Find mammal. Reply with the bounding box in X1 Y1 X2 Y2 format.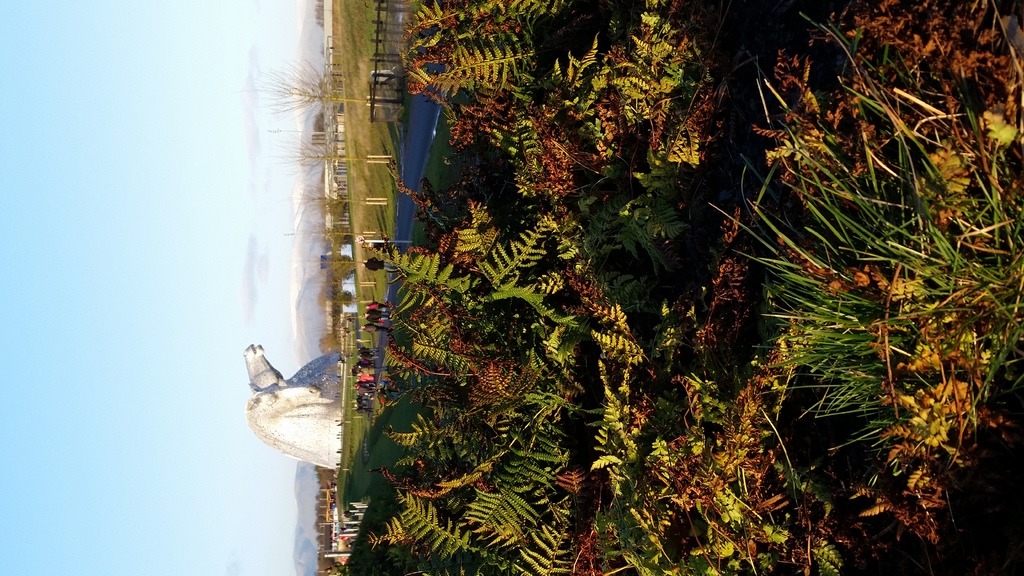
362 308 390 320.
